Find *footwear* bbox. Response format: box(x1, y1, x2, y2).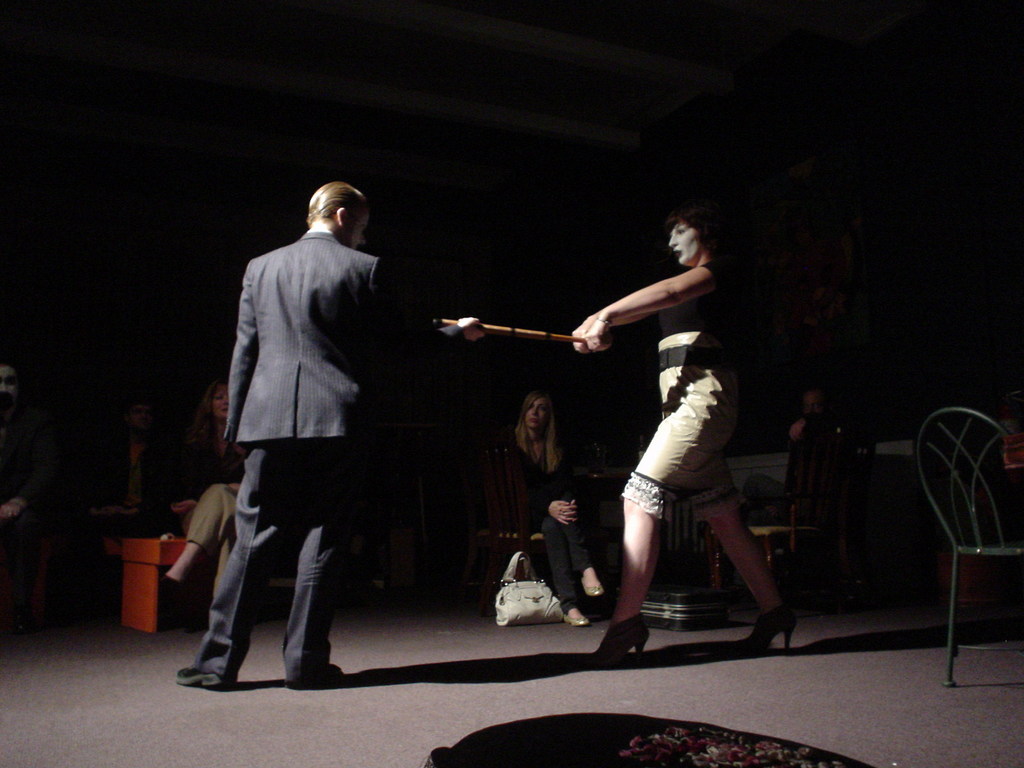
box(729, 602, 795, 658).
